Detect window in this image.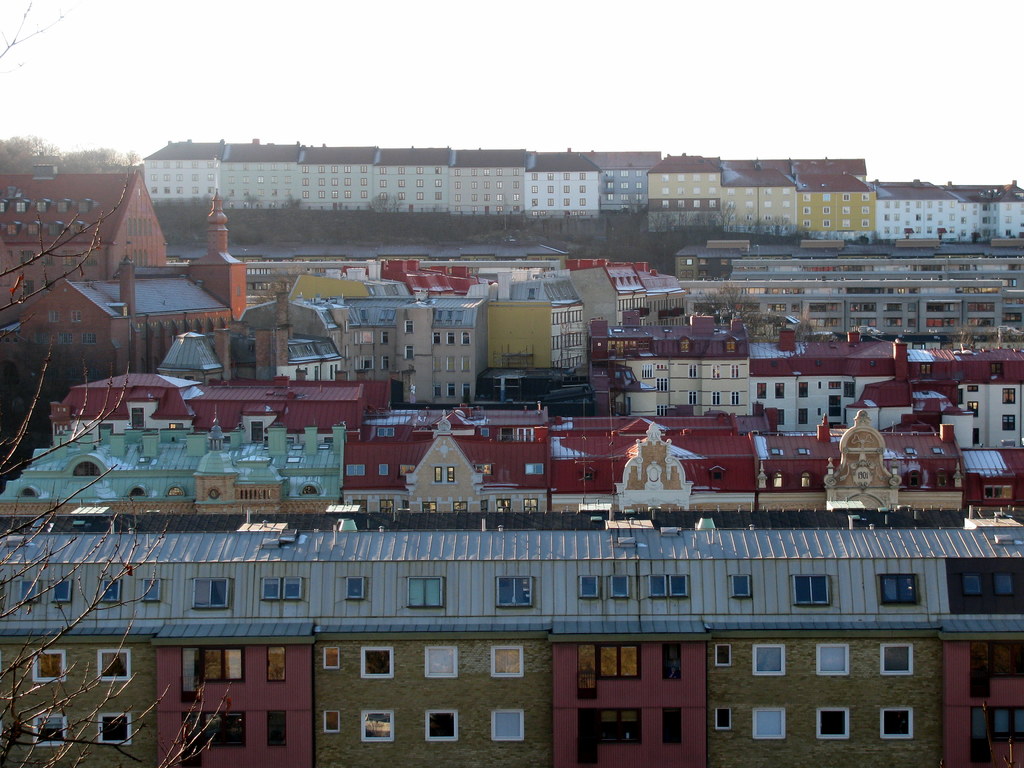
Detection: x1=642 y1=365 x2=653 y2=377.
